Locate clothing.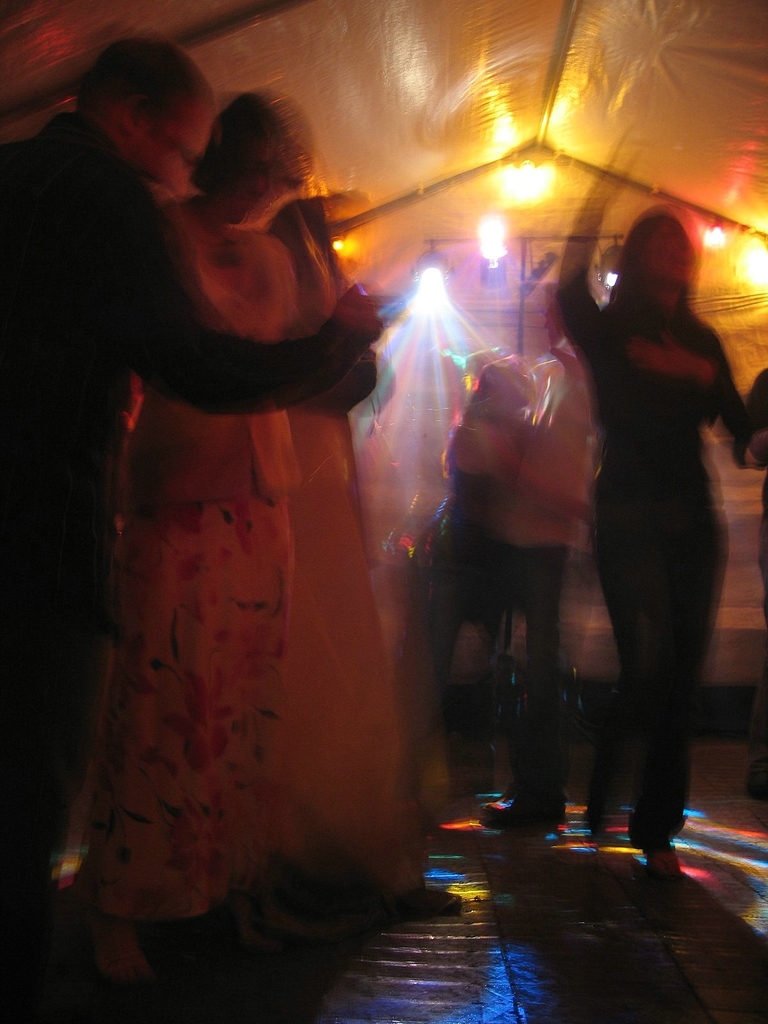
Bounding box: box(0, 113, 341, 868).
